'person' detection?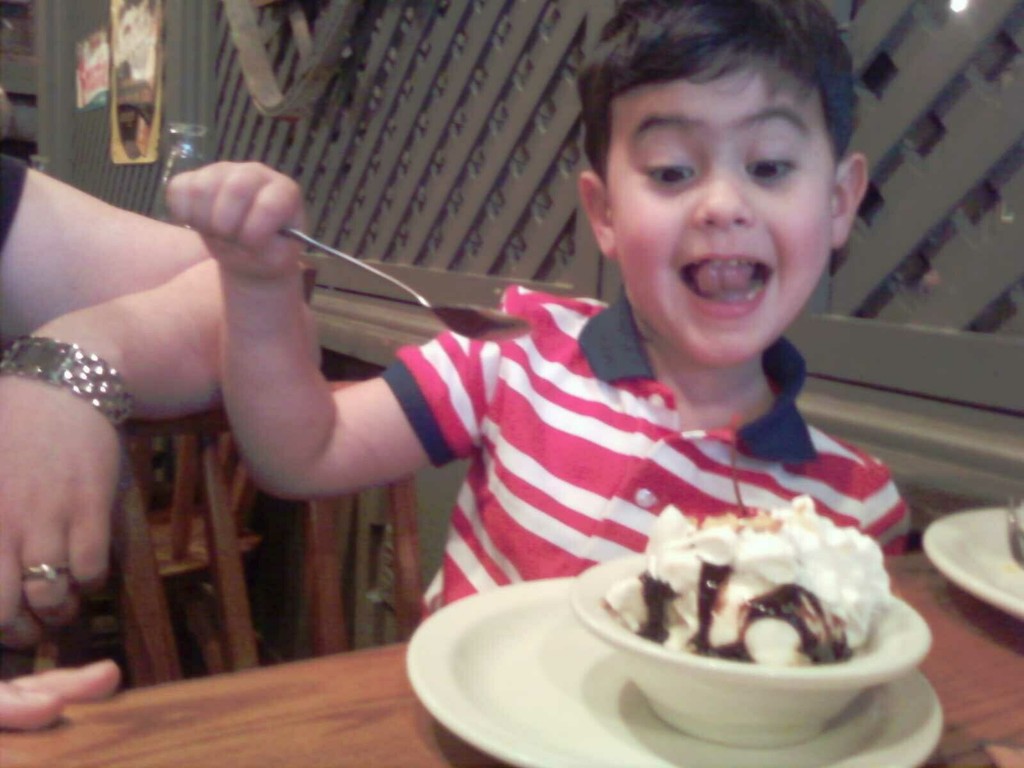
Rect(0, 141, 337, 729)
